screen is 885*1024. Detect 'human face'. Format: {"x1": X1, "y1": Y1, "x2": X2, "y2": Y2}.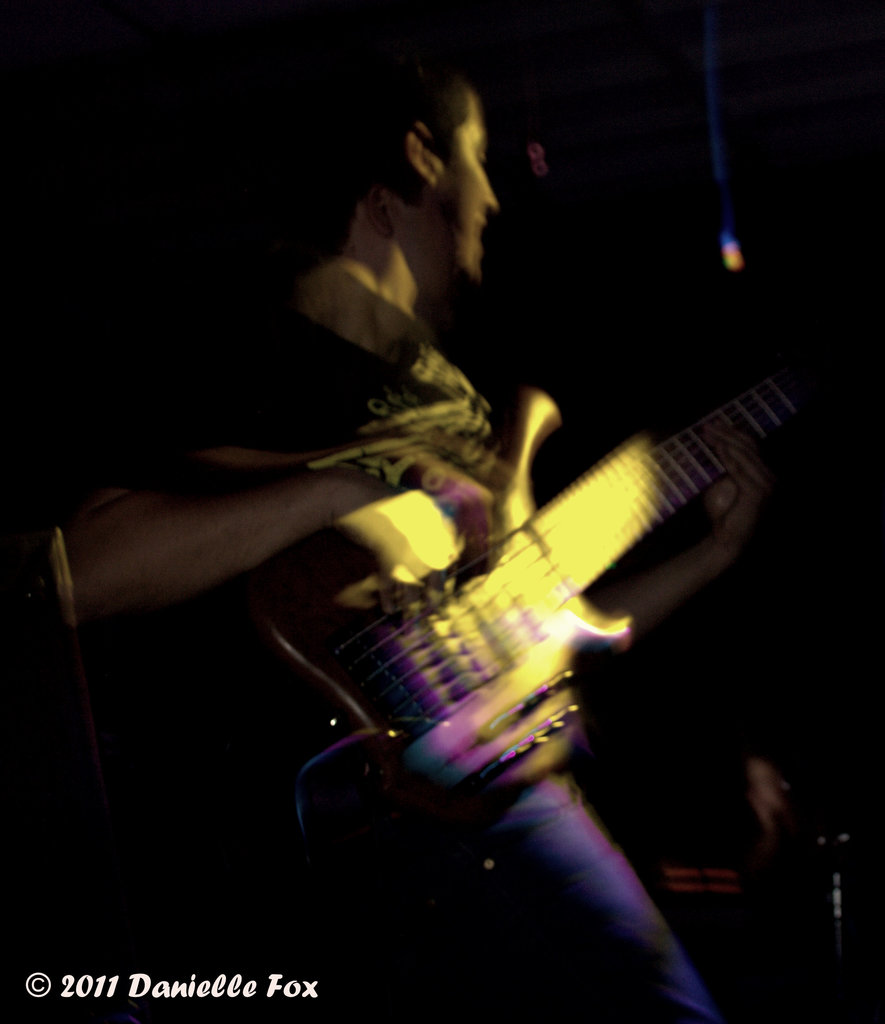
{"x1": 432, "y1": 92, "x2": 502, "y2": 273}.
